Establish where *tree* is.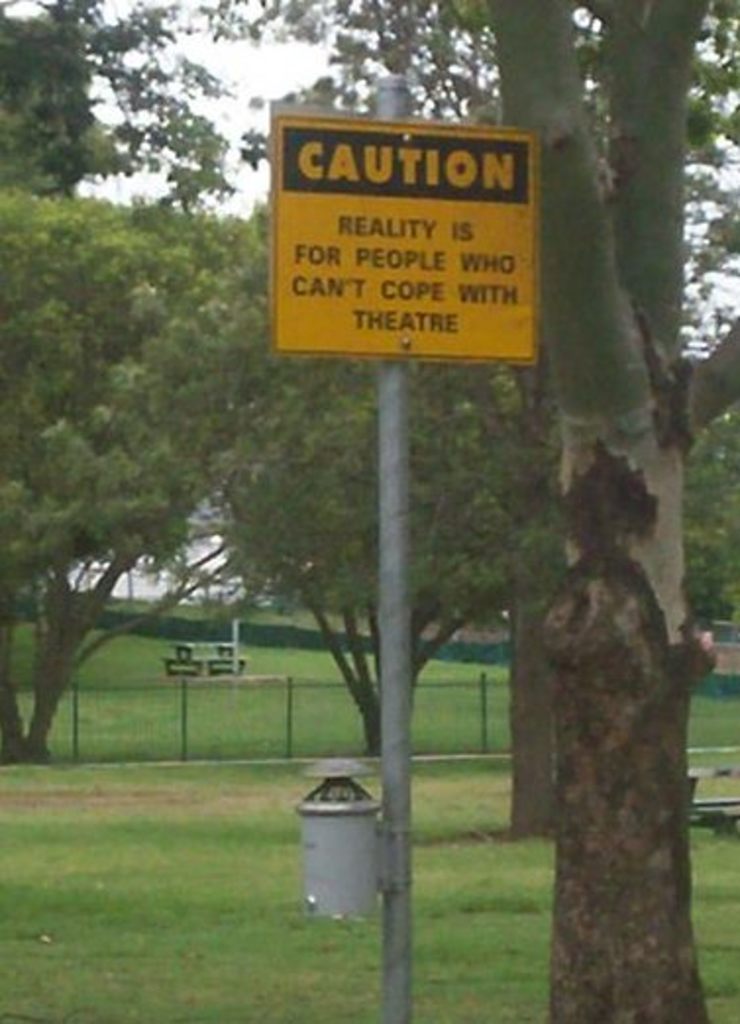
Established at Rect(10, 186, 249, 785).
